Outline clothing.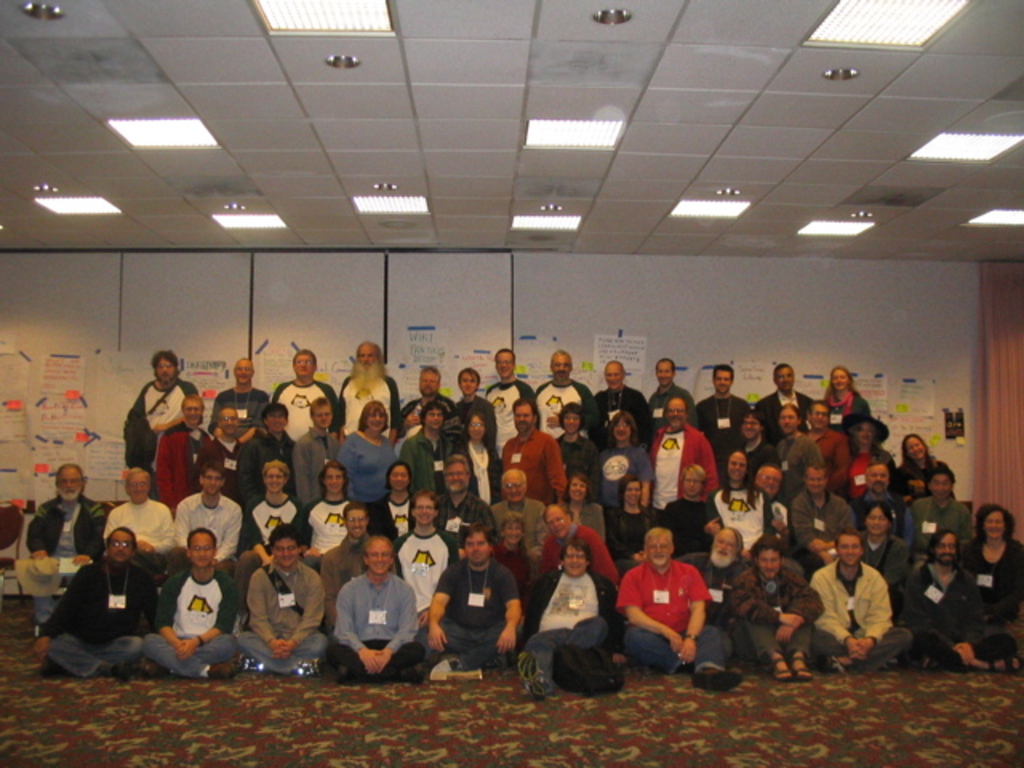
Outline: 474,378,538,470.
